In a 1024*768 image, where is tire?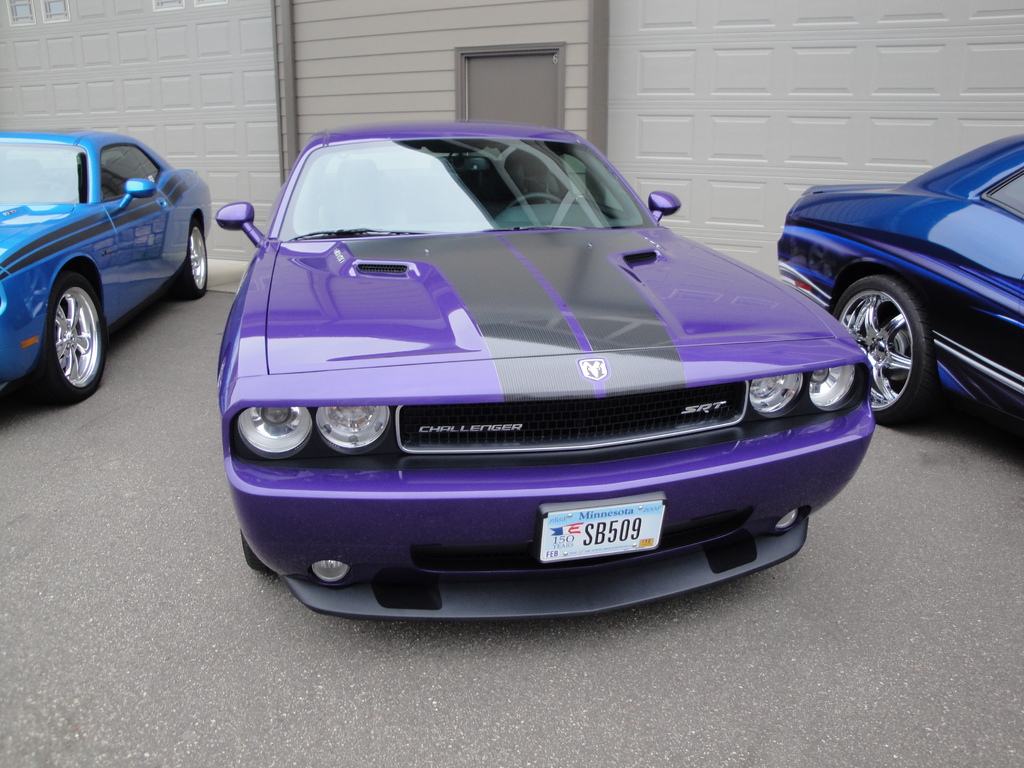
bbox=[19, 248, 99, 397].
